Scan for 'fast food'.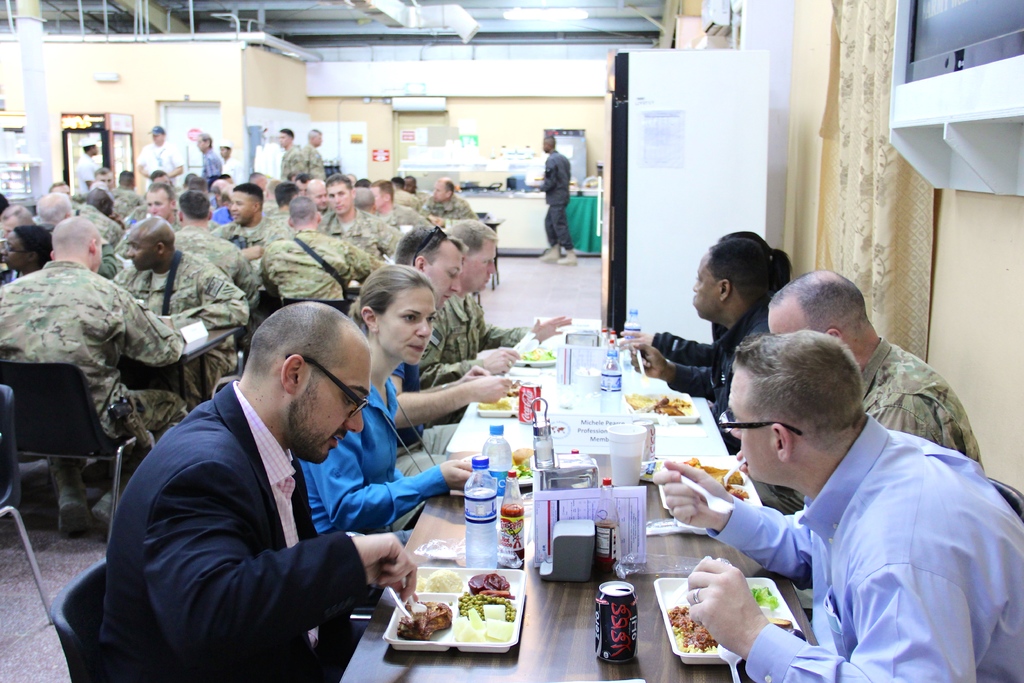
Scan result: left=388, top=581, right=501, bottom=654.
